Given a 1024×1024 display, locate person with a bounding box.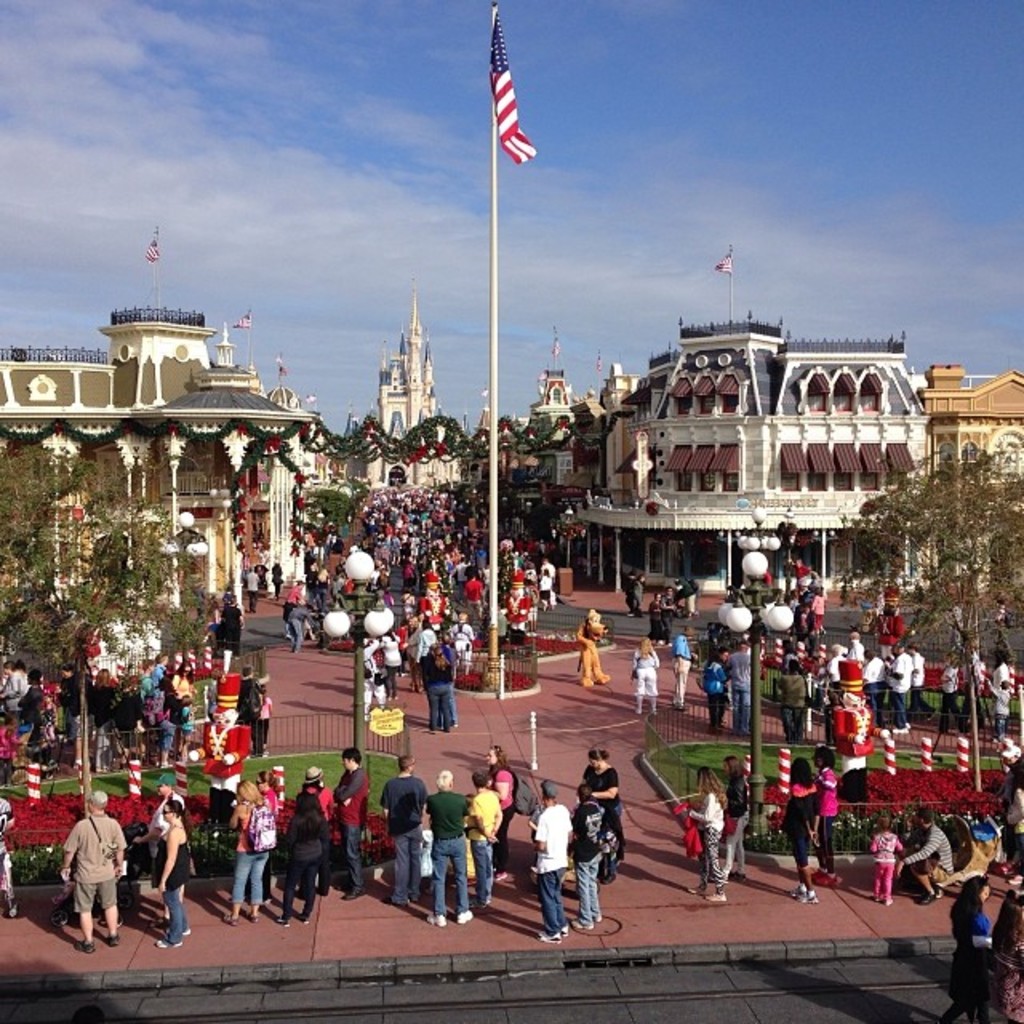
Located: [left=888, top=642, right=902, bottom=736].
